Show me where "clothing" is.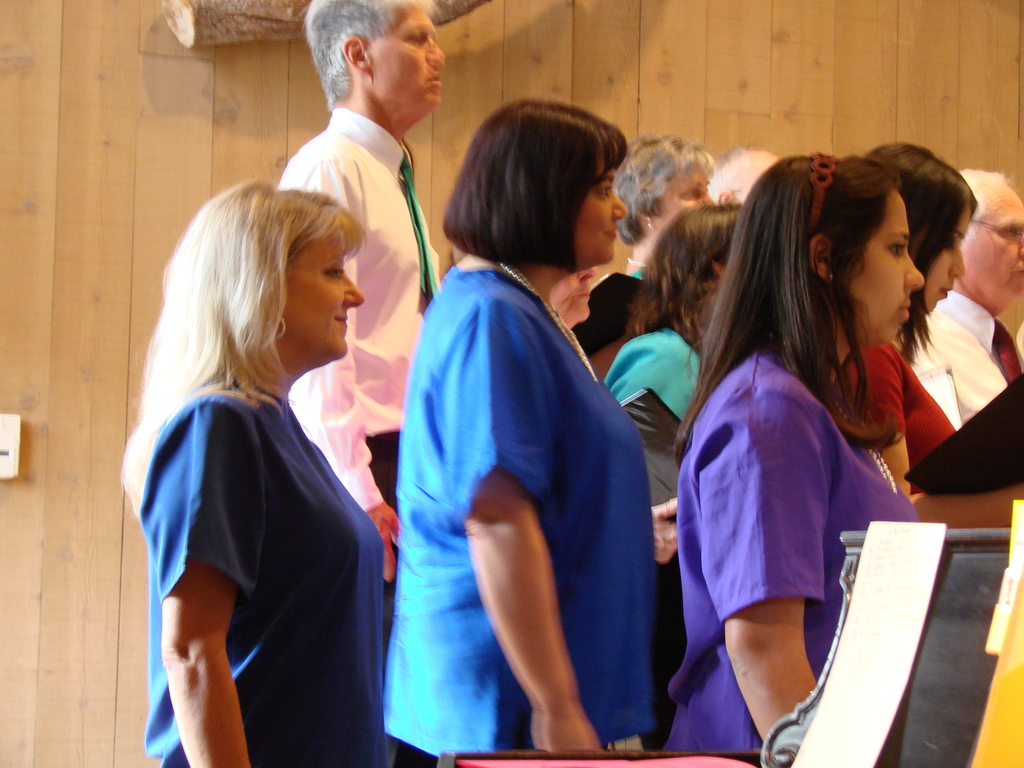
"clothing" is at box(659, 337, 918, 759).
